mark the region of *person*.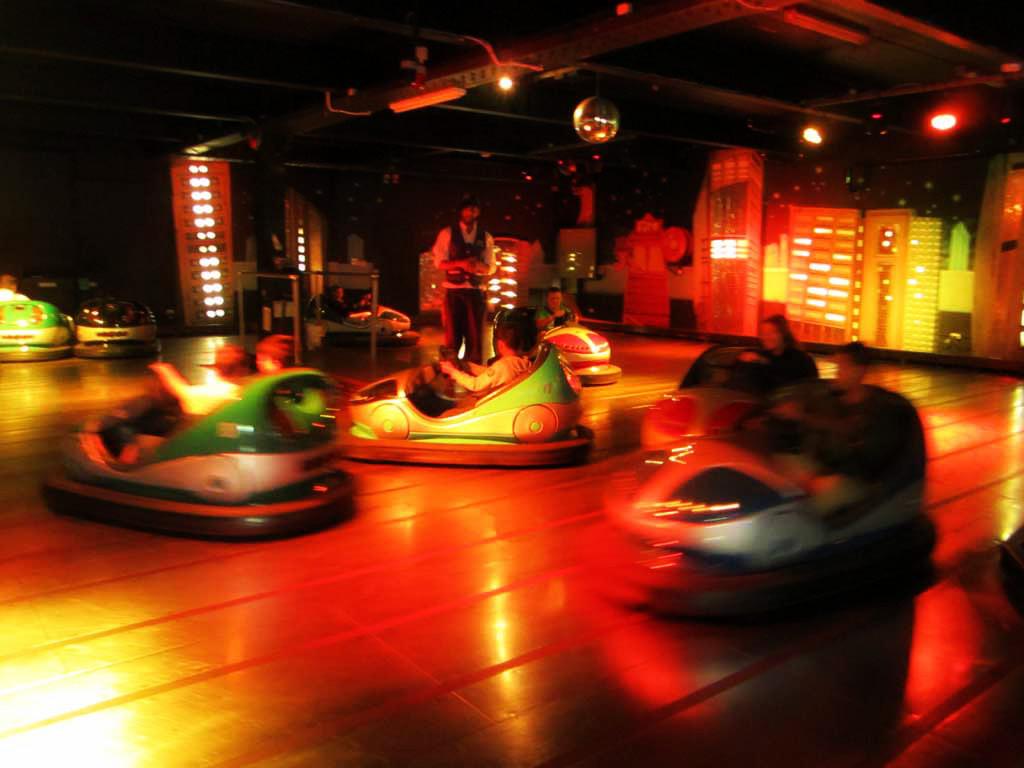
Region: [428, 195, 498, 365].
